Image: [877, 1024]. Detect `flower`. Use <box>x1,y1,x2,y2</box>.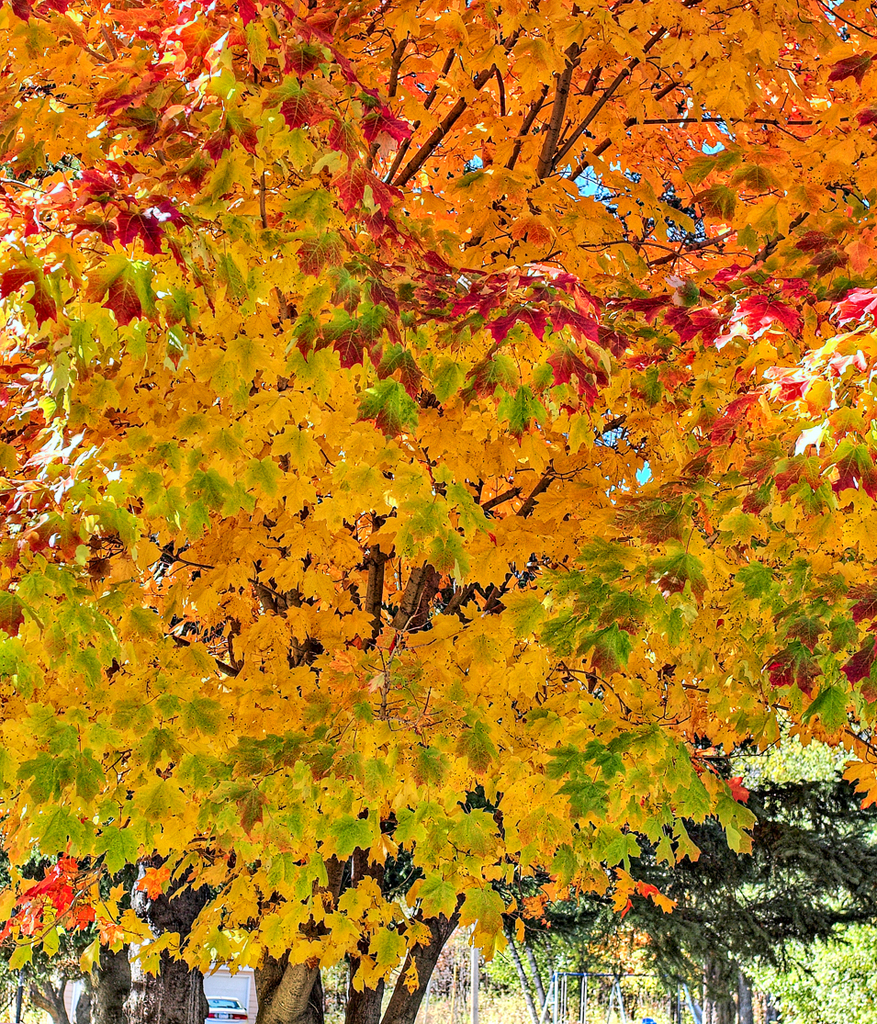
<box>759,731,859,816</box>.
